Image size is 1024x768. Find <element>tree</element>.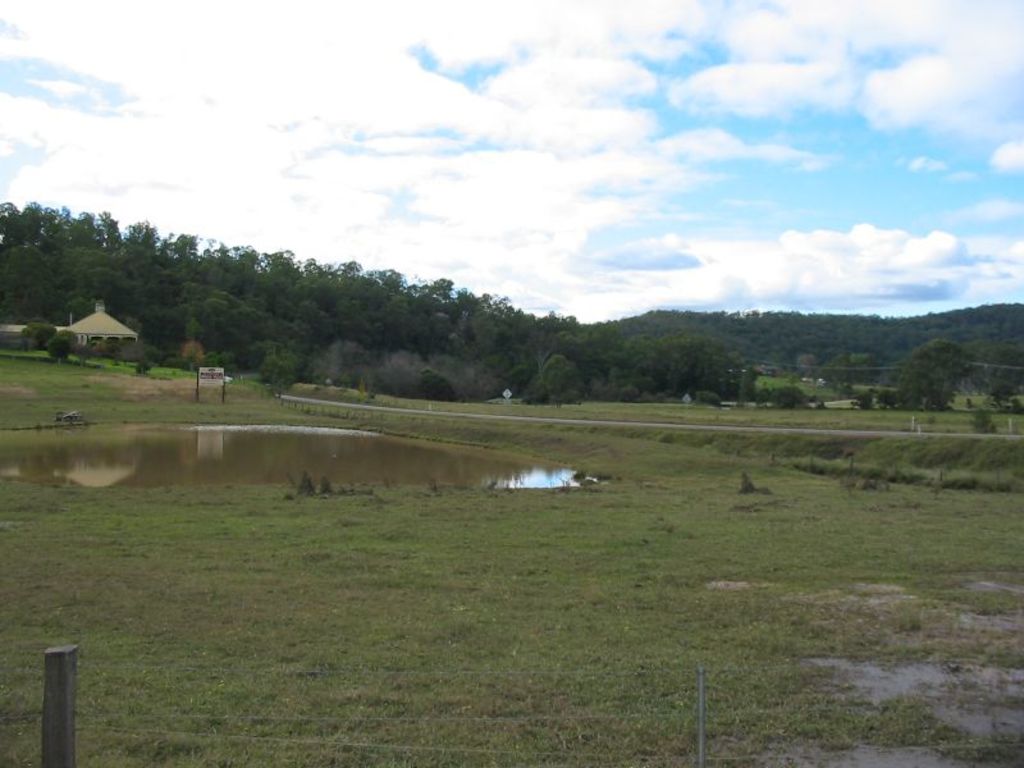
<region>850, 387, 873, 413</region>.
